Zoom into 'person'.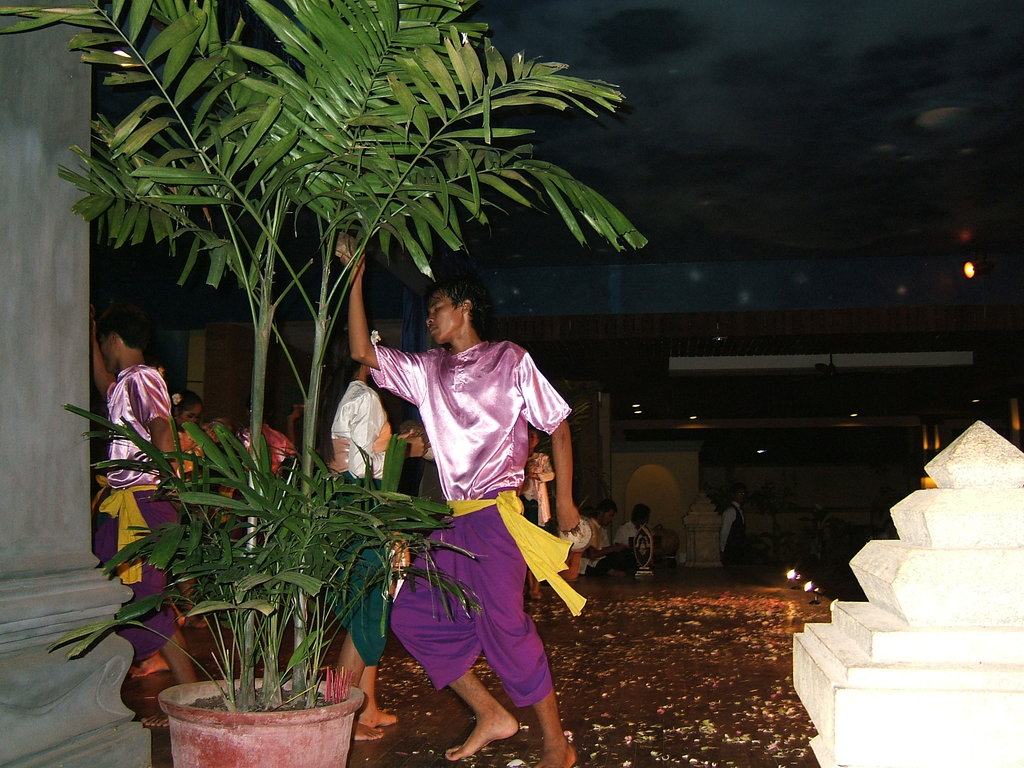
Zoom target: 724/492/749/563.
